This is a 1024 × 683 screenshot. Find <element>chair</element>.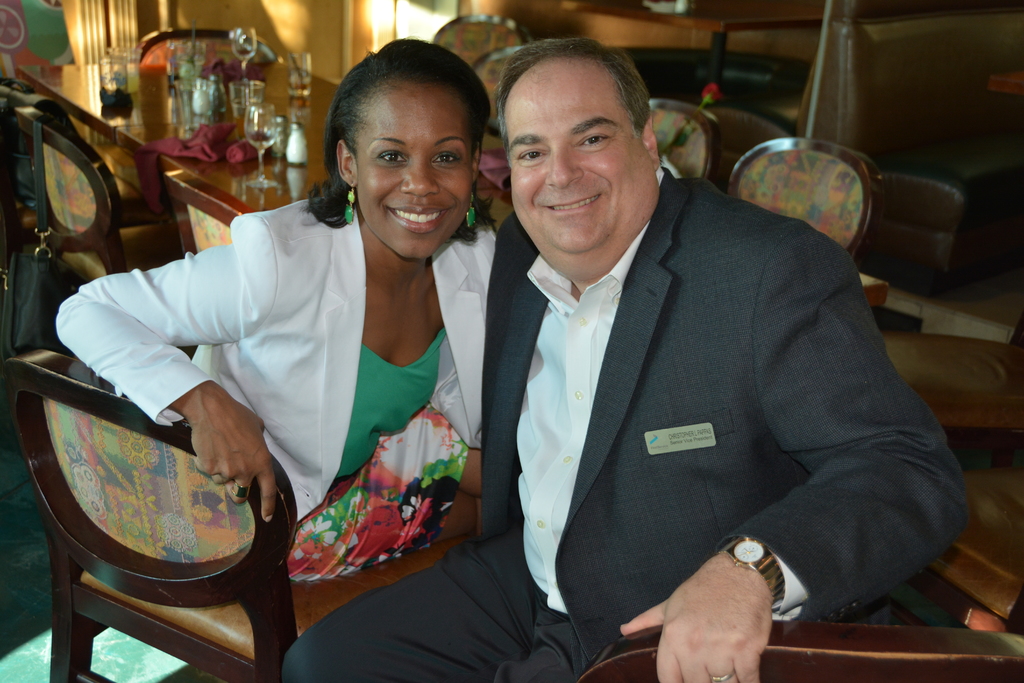
Bounding box: select_region(731, 135, 871, 258).
